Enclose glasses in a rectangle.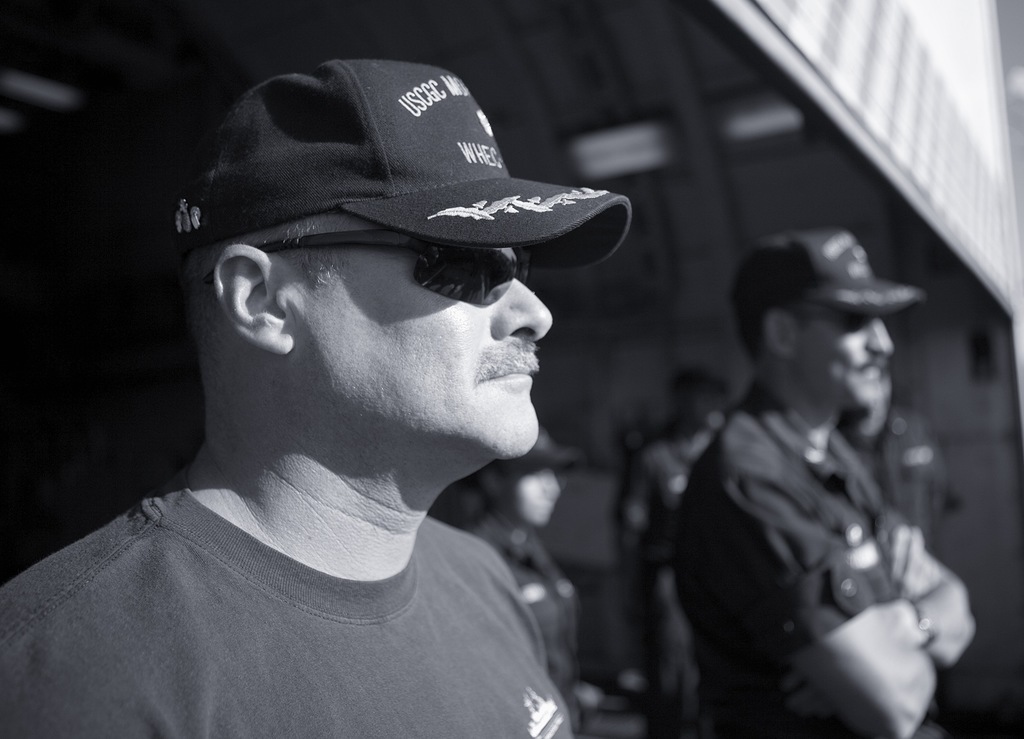
crop(231, 206, 578, 321).
